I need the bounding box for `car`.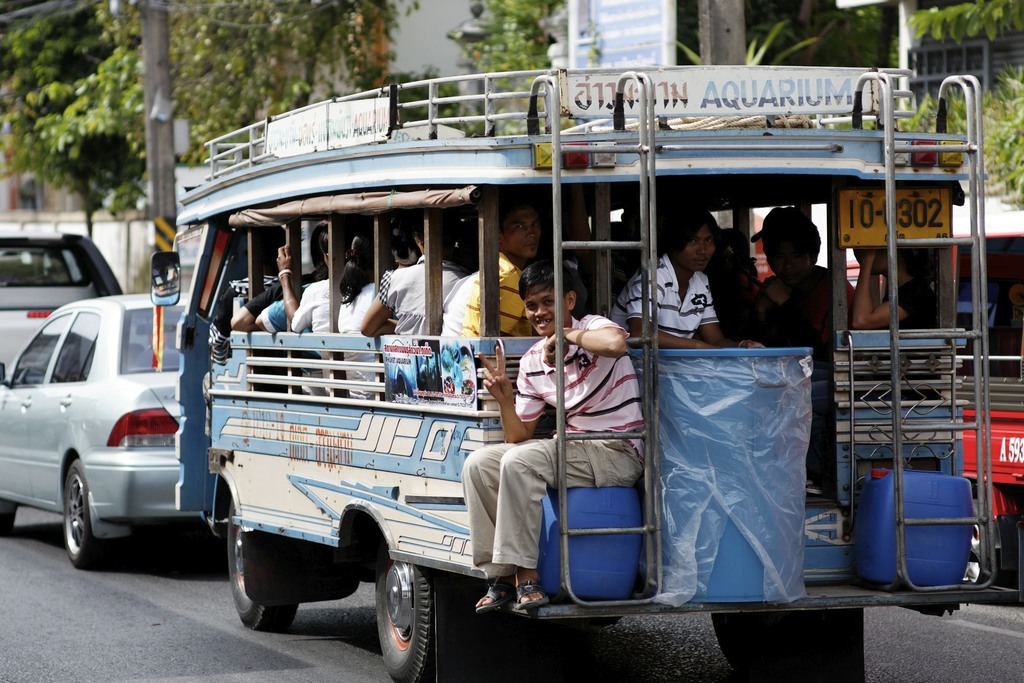
Here it is: 4:229:123:370.
